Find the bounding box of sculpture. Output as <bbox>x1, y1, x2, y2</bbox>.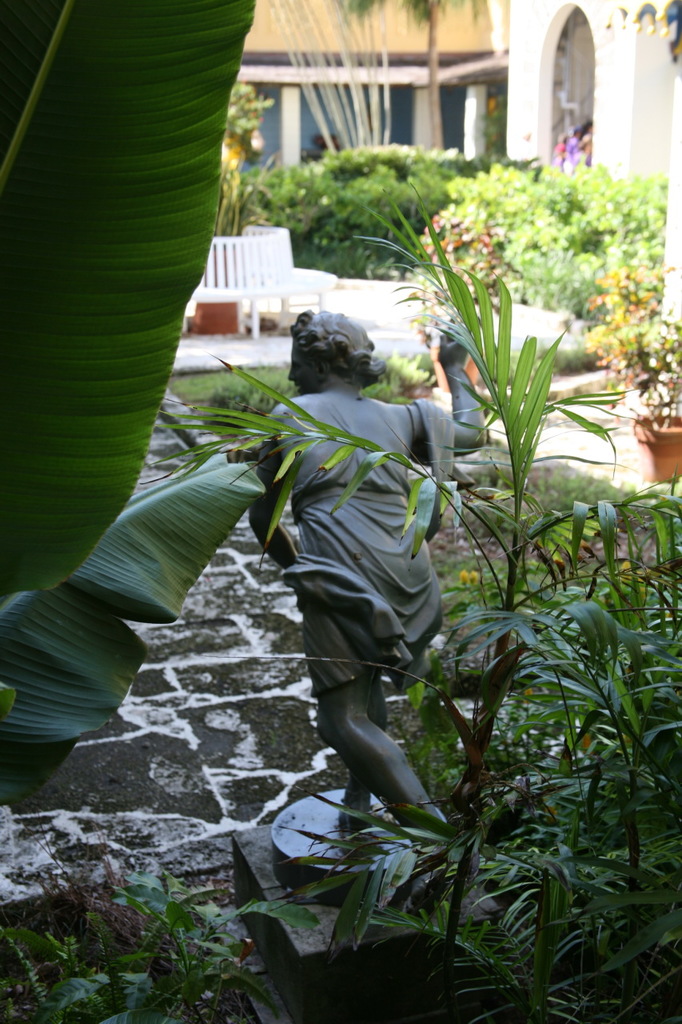
<bbox>237, 305, 541, 910</bbox>.
